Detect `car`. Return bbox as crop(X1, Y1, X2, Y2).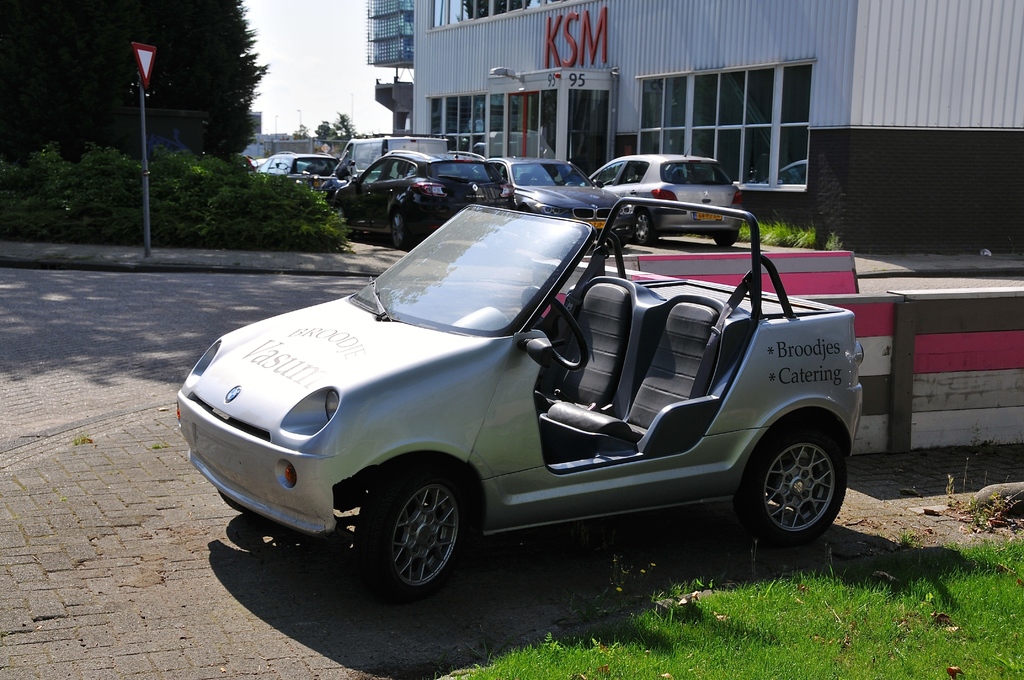
crop(202, 172, 870, 597).
